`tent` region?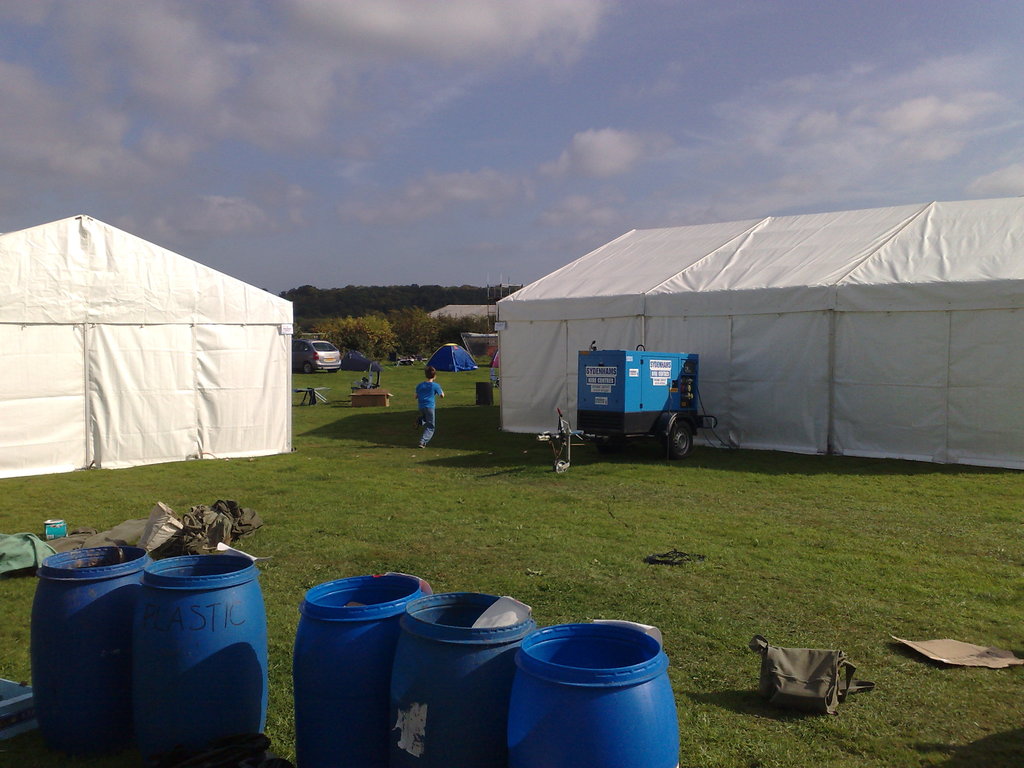
(476, 192, 1018, 463)
